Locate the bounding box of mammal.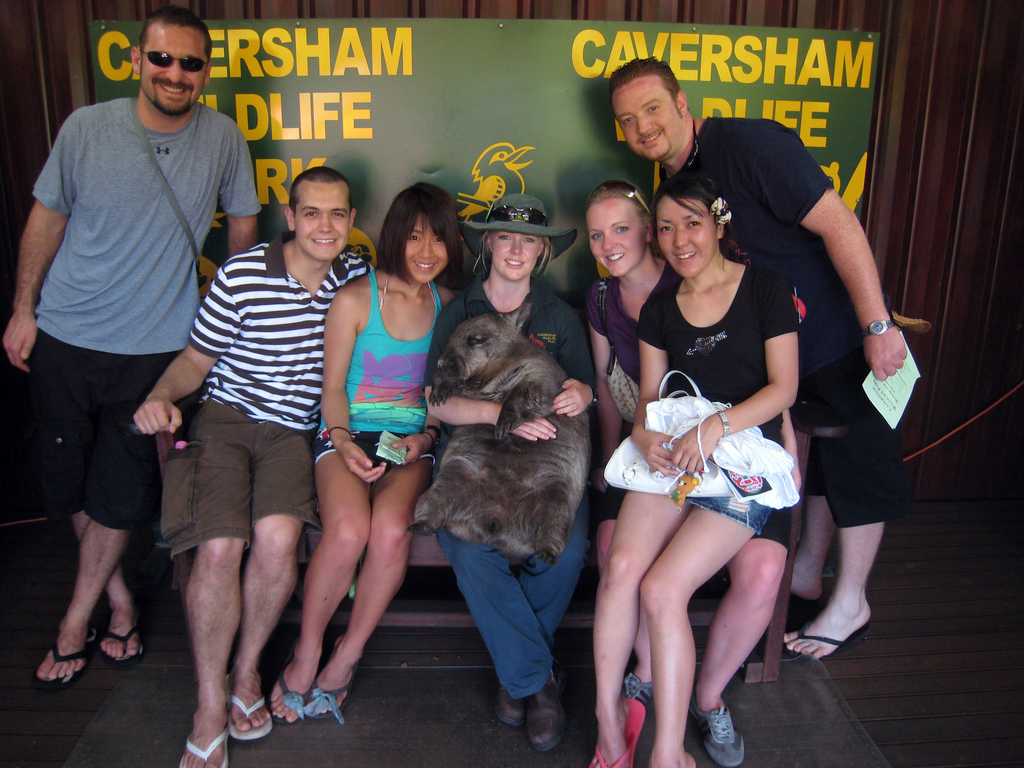
Bounding box: <box>583,185,803,767</box>.
